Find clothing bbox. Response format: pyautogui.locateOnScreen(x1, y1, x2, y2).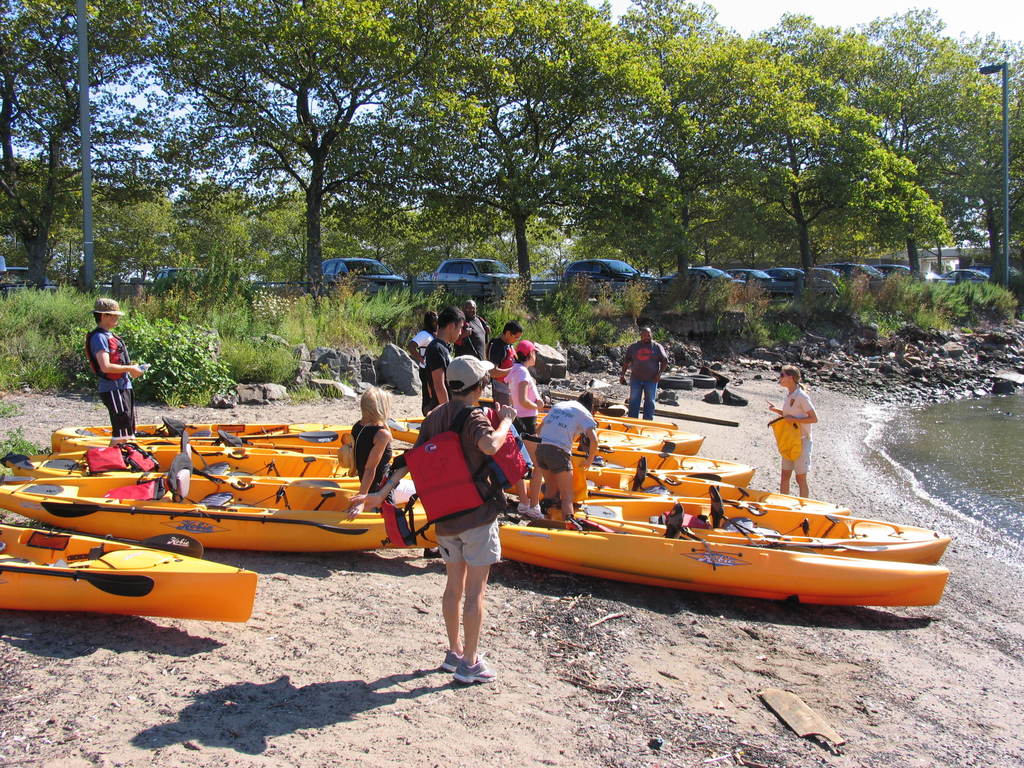
pyautogui.locateOnScreen(780, 388, 813, 477).
